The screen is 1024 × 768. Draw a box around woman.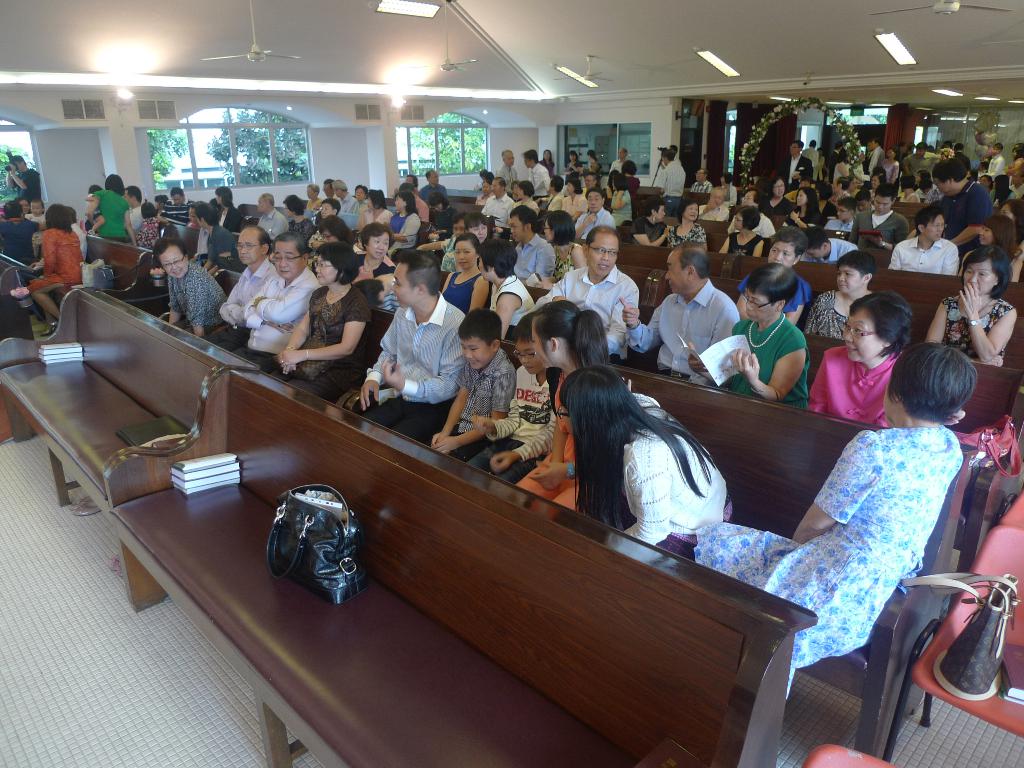
region(670, 196, 715, 253).
